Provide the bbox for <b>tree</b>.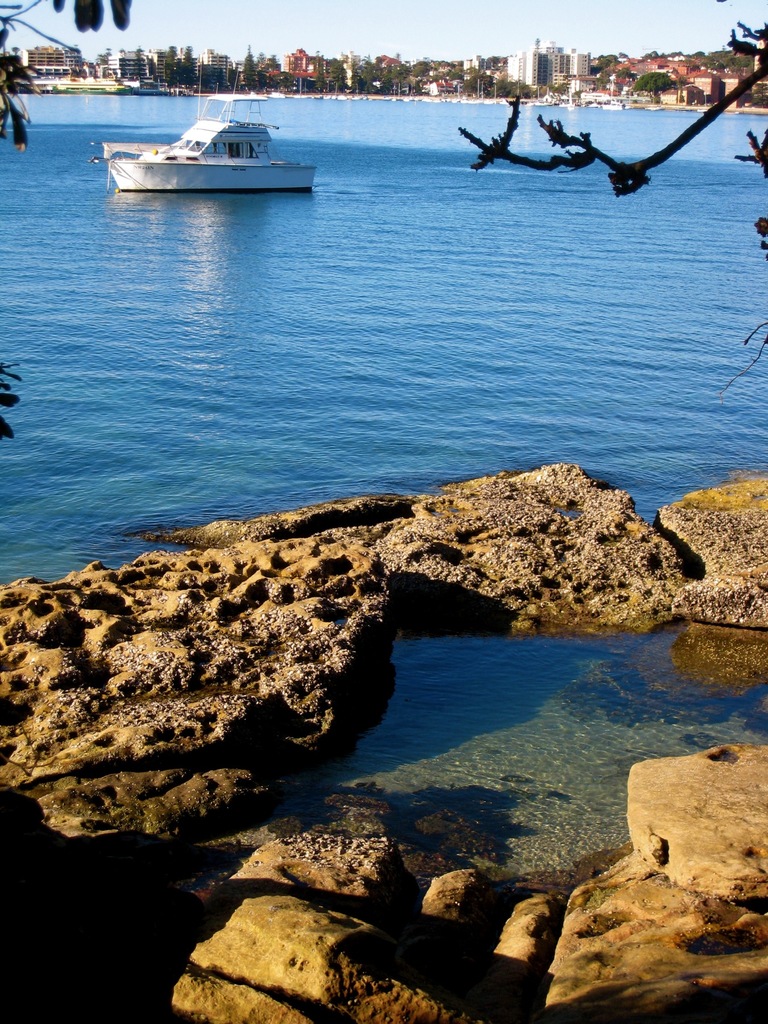
{"x1": 161, "y1": 44, "x2": 179, "y2": 95}.
